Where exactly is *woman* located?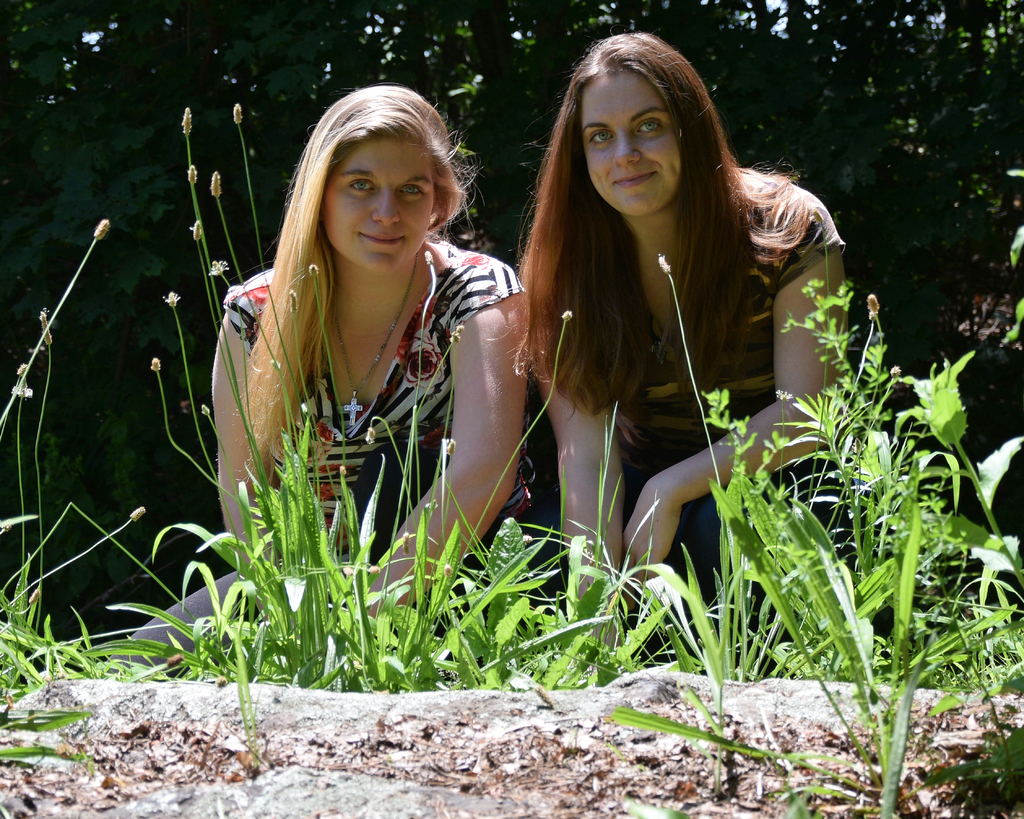
Its bounding box is pyautogui.locateOnScreen(190, 90, 521, 617).
